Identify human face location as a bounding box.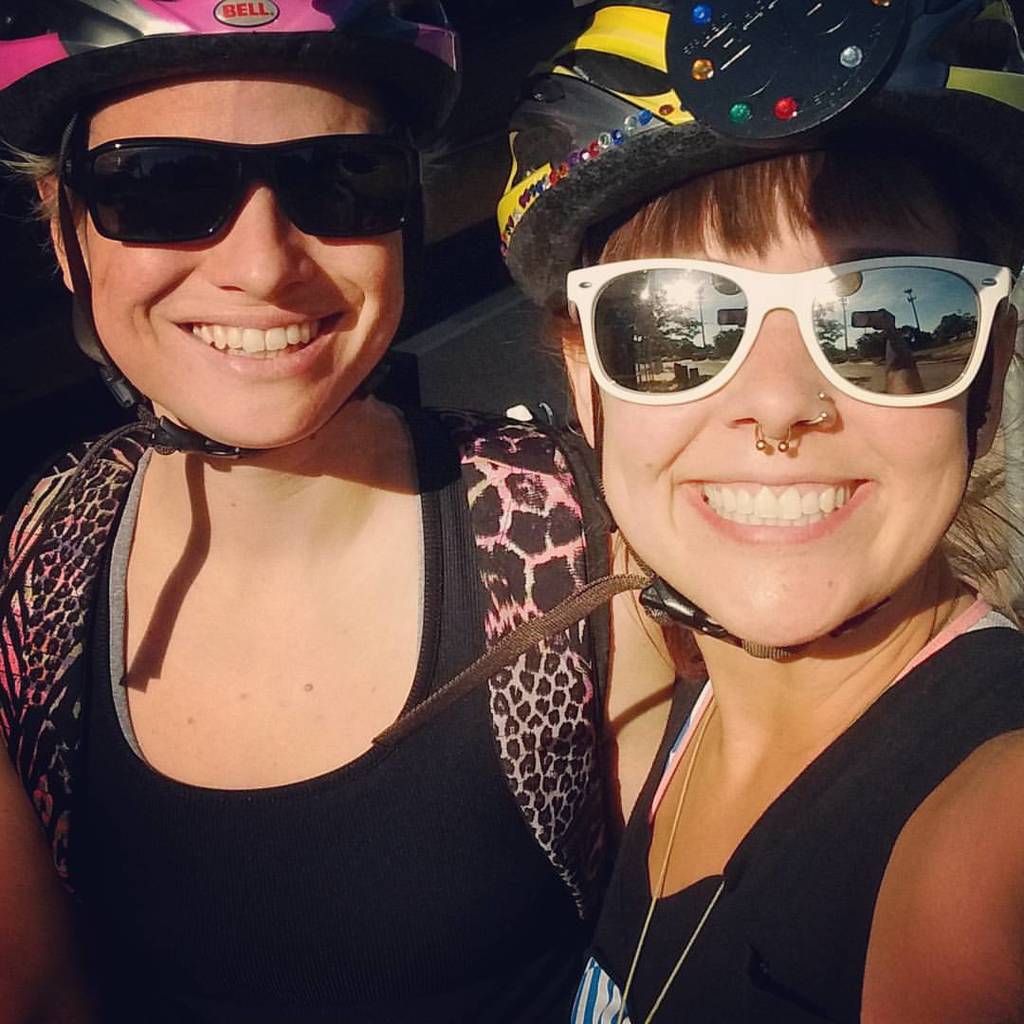
{"left": 596, "top": 167, "right": 968, "bottom": 643}.
